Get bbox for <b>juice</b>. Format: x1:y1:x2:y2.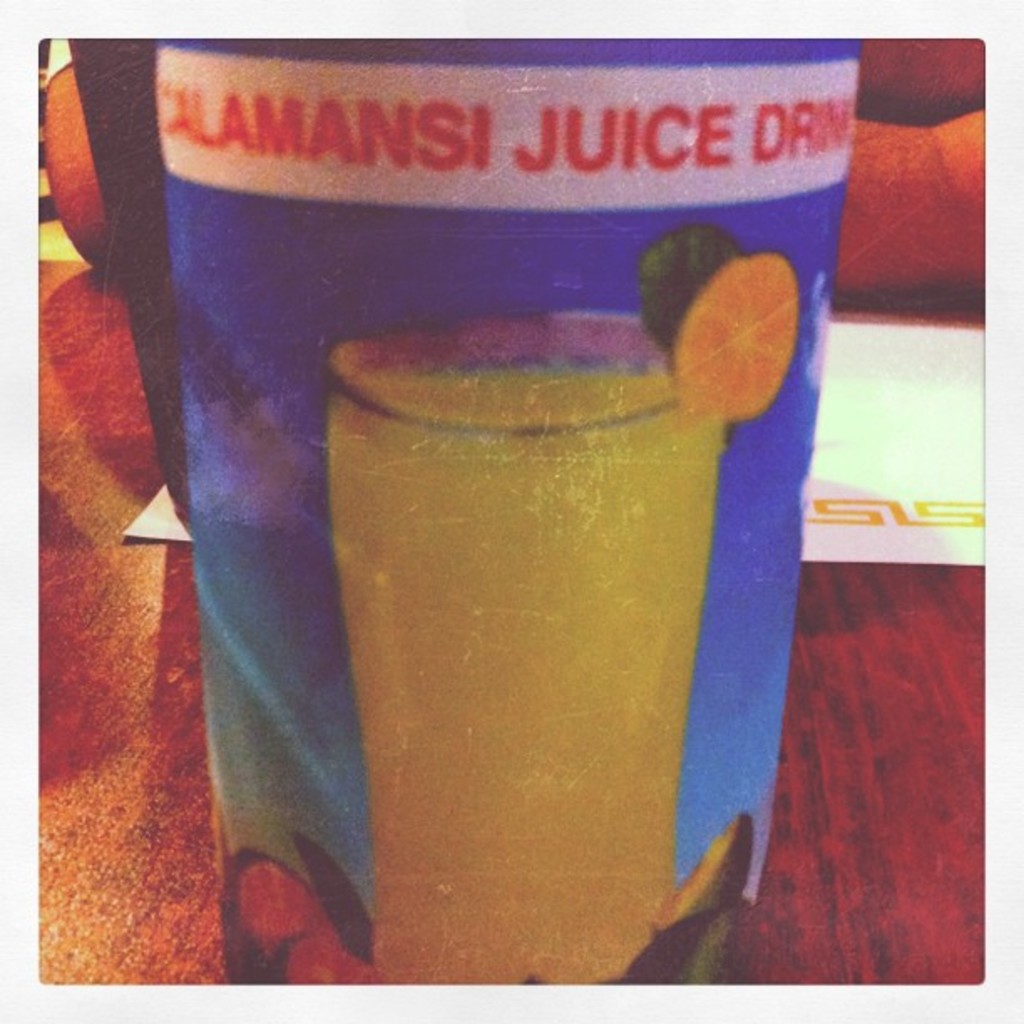
326:353:719:994.
